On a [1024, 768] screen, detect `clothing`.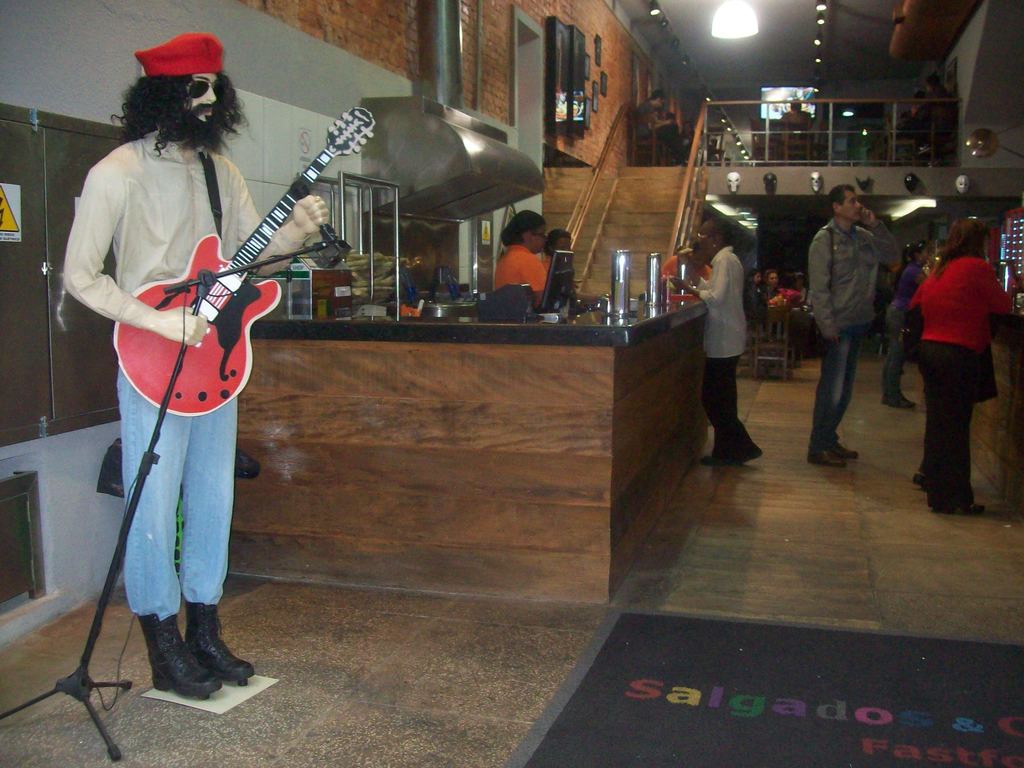
detection(911, 257, 1018, 511).
